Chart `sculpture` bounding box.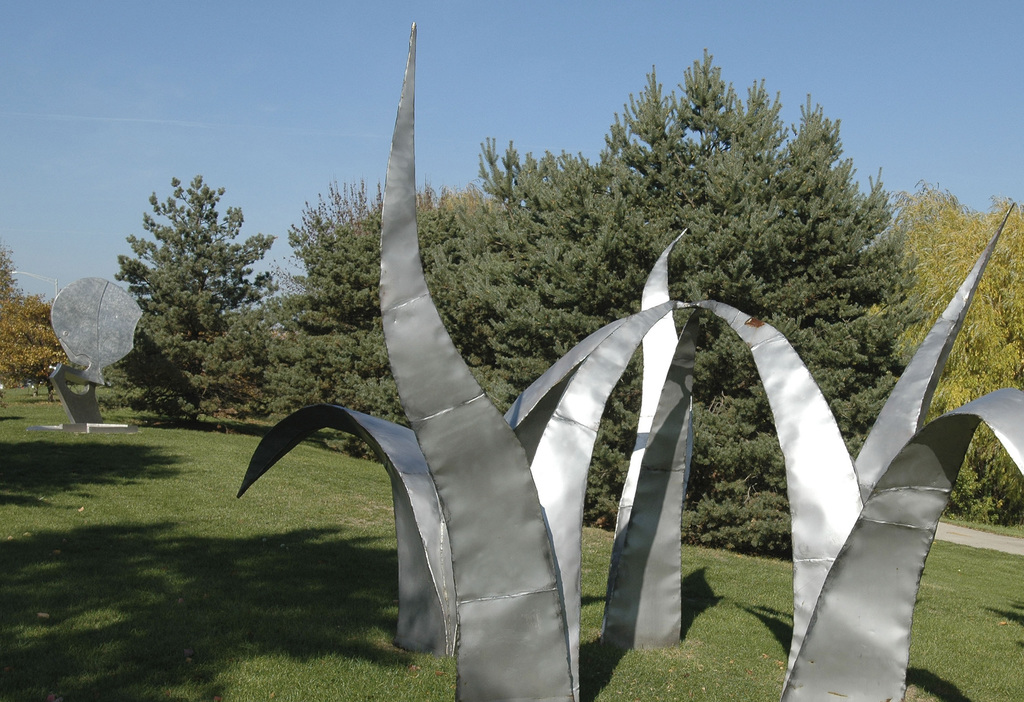
Charted: <bbox>682, 205, 1023, 701</bbox>.
